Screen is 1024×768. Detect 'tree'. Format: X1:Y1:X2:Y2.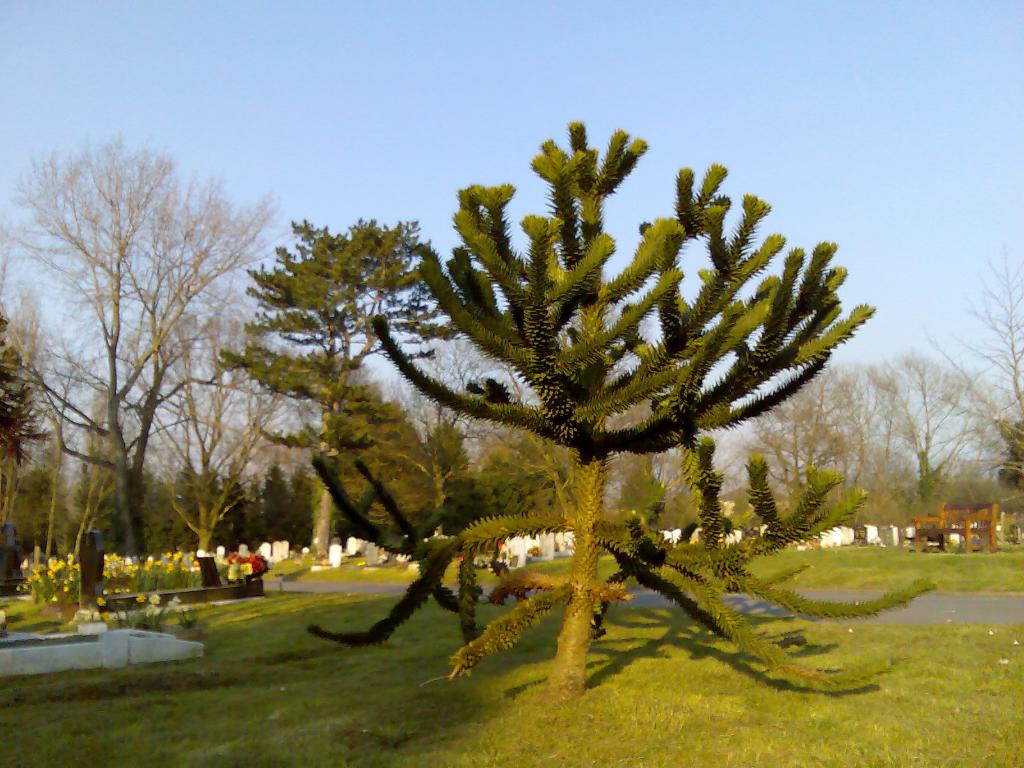
961:241:1023:541.
